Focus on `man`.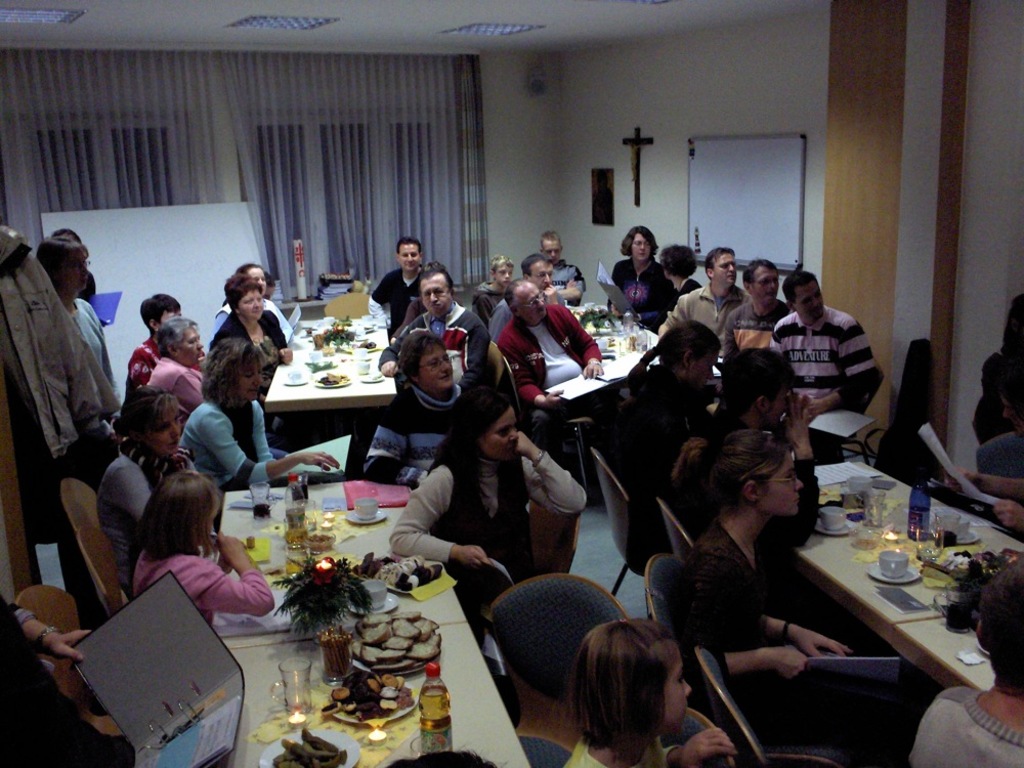
Focused at x1=372, y1=238, x2=428, y2=344.
